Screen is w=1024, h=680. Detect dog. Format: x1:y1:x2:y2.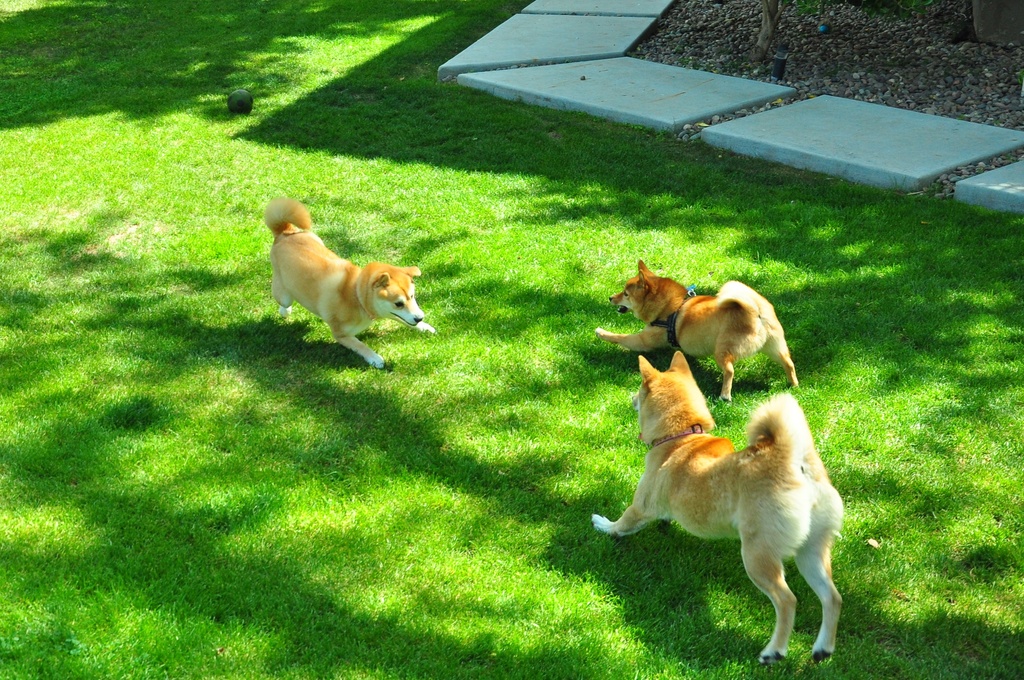
595:257:801:401.
